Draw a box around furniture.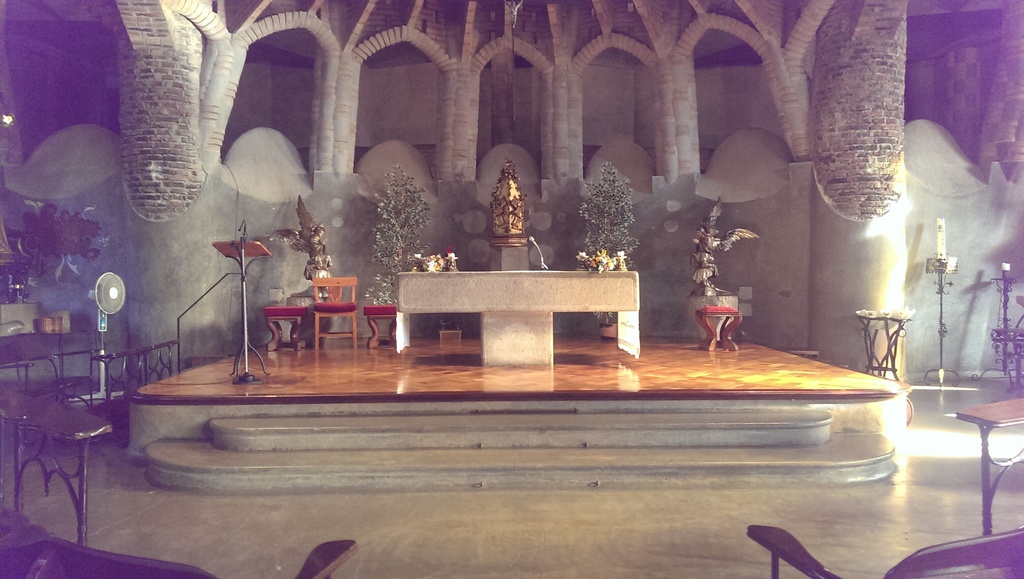
rect(695, 304, 744, 355).
